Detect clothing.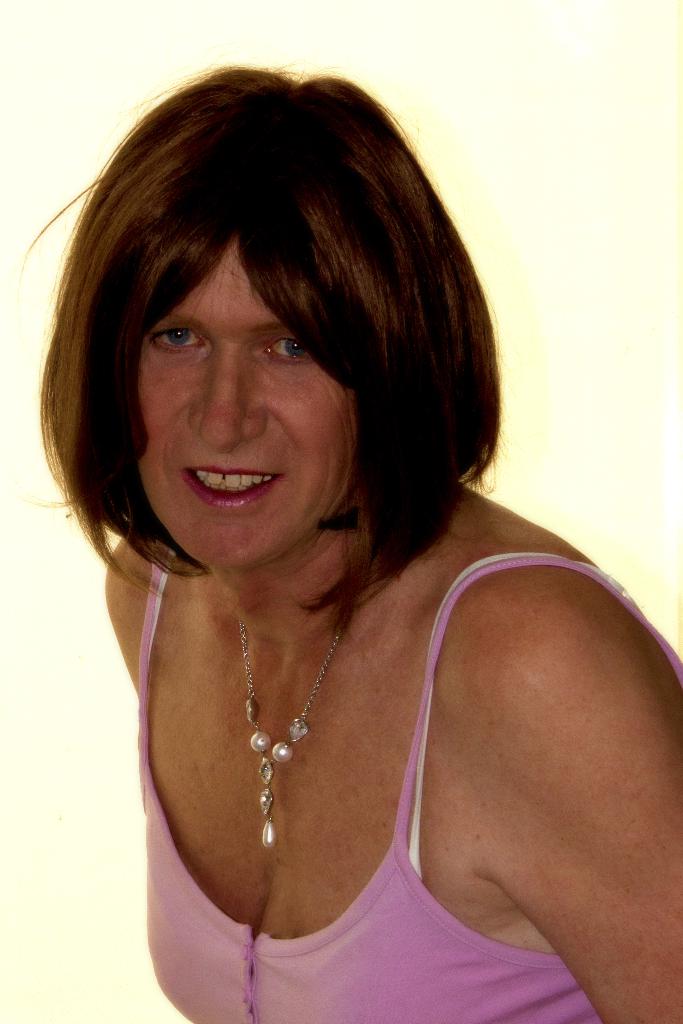
Detected at rect(68, 477, 637, 1007).
